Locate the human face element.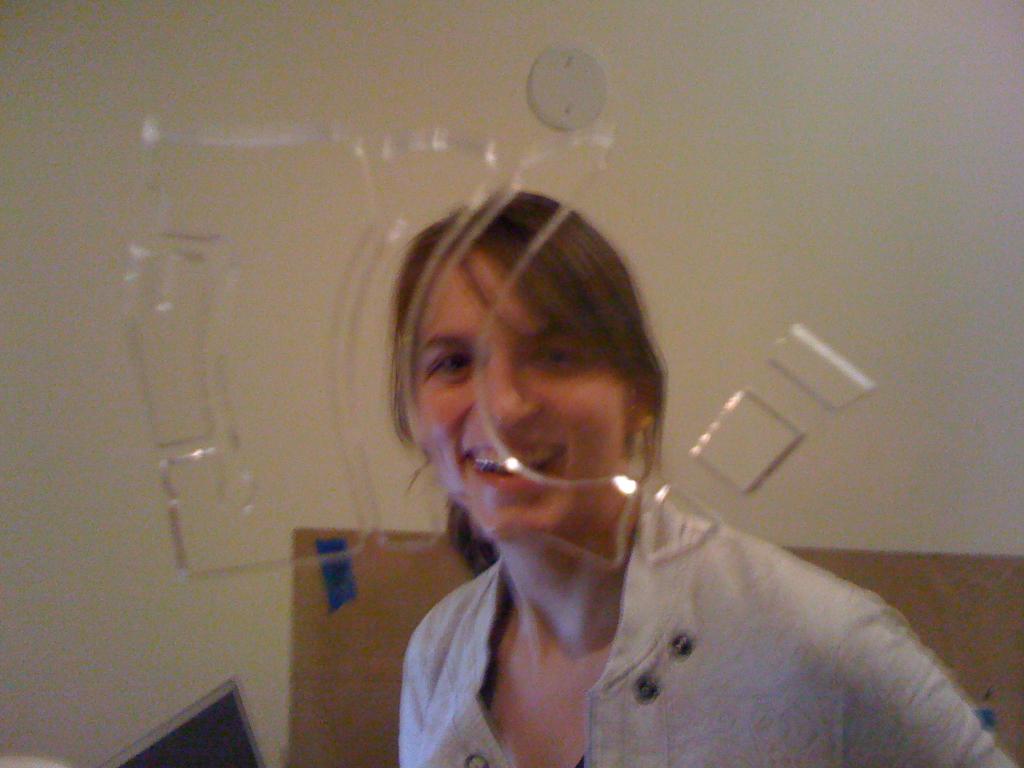
Element bbox: locate(405, 241, 632, 548).
